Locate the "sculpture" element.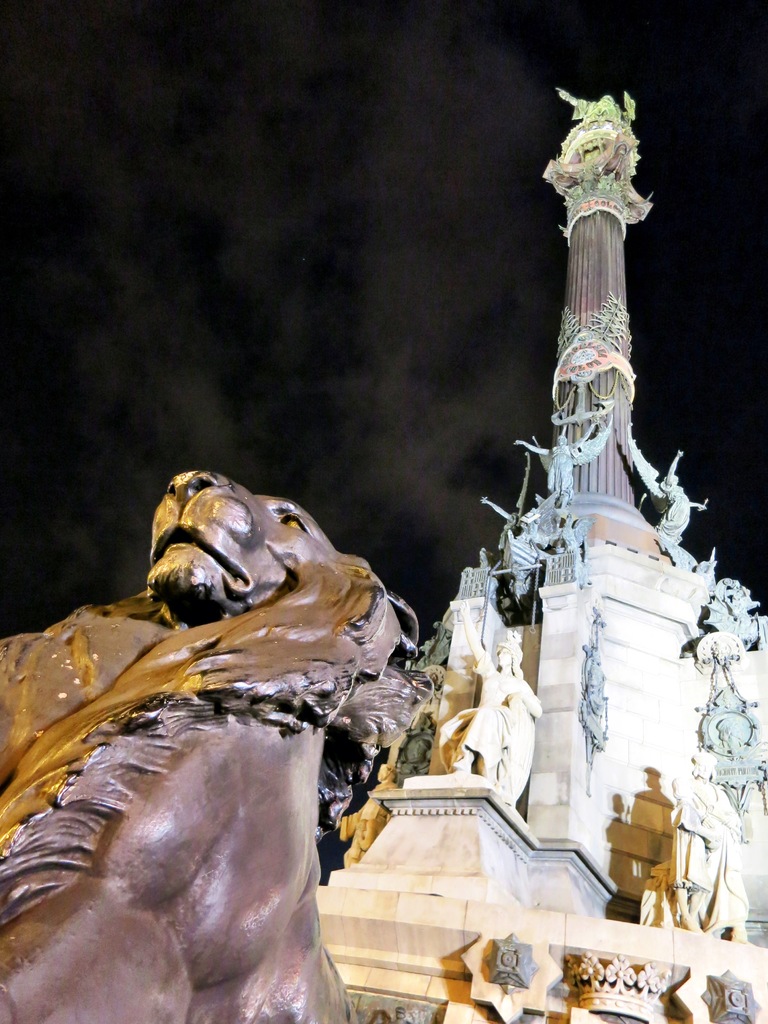
Element bbox: (478, 492, 562, 576).
